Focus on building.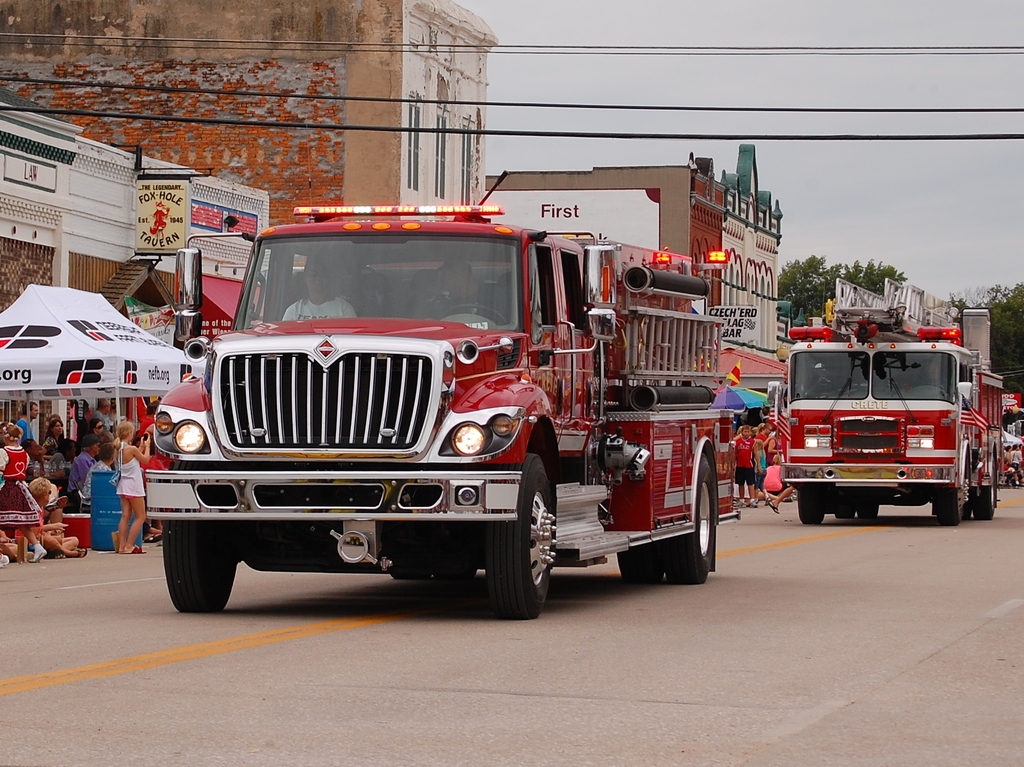
Focused at 488, 143, 790, 435.
